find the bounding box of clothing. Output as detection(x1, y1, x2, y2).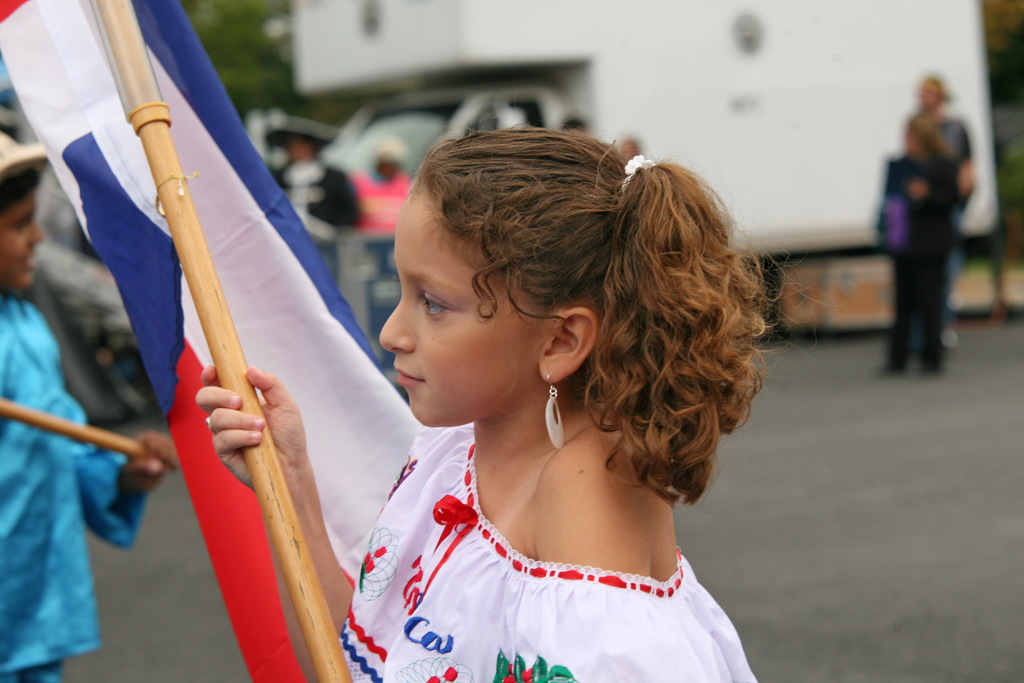
detection(0, 295, 150, 682).
